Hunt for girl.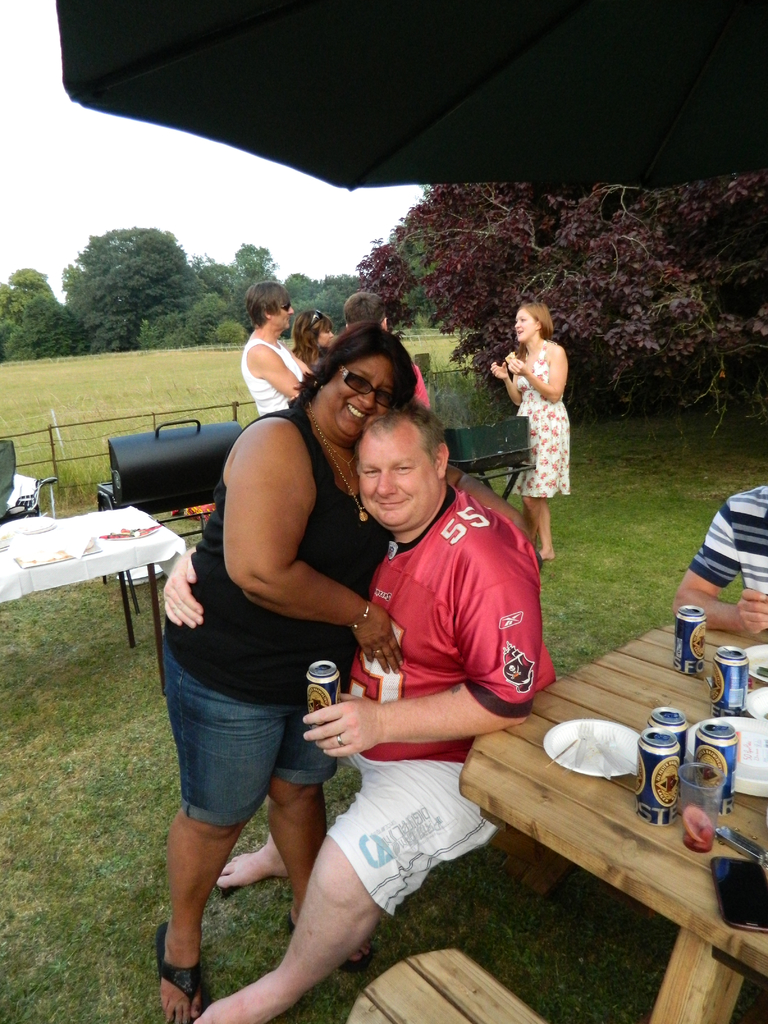
Hunted down at detection(492, 303, 570, 560).
